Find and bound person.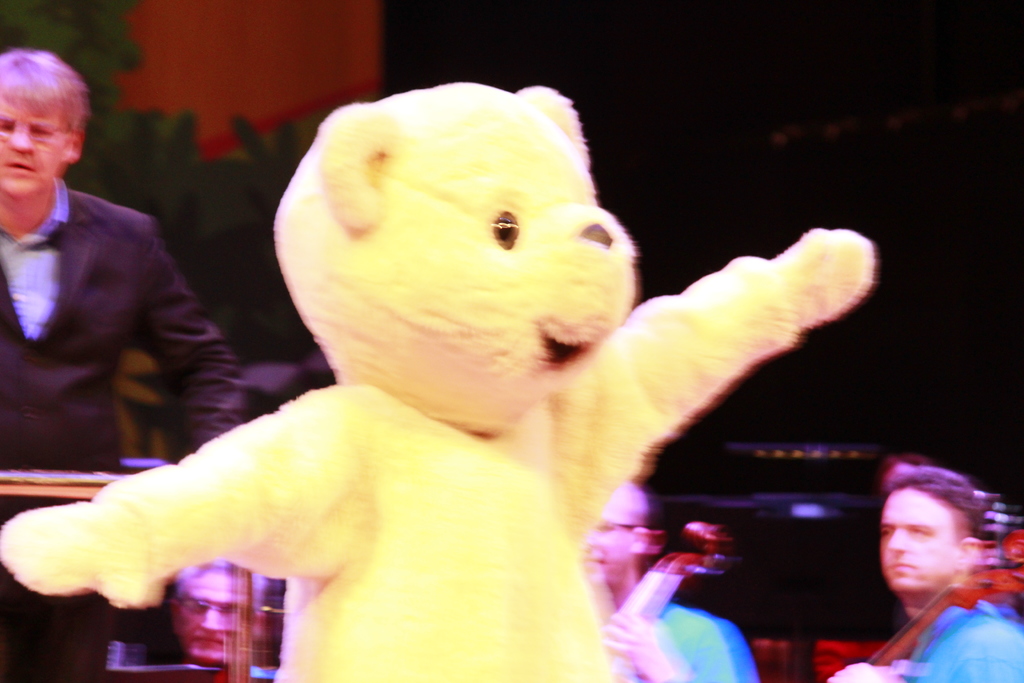
Bound: 166/562/271/682.
